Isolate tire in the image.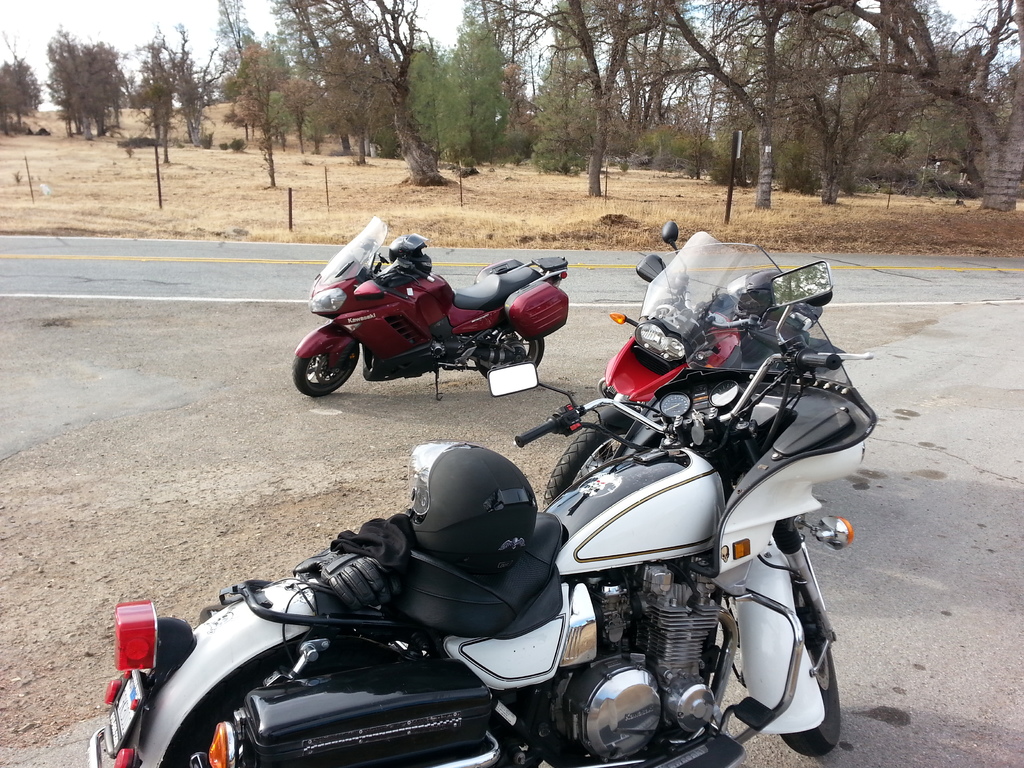
Isolated region: 544 421 646 509.
